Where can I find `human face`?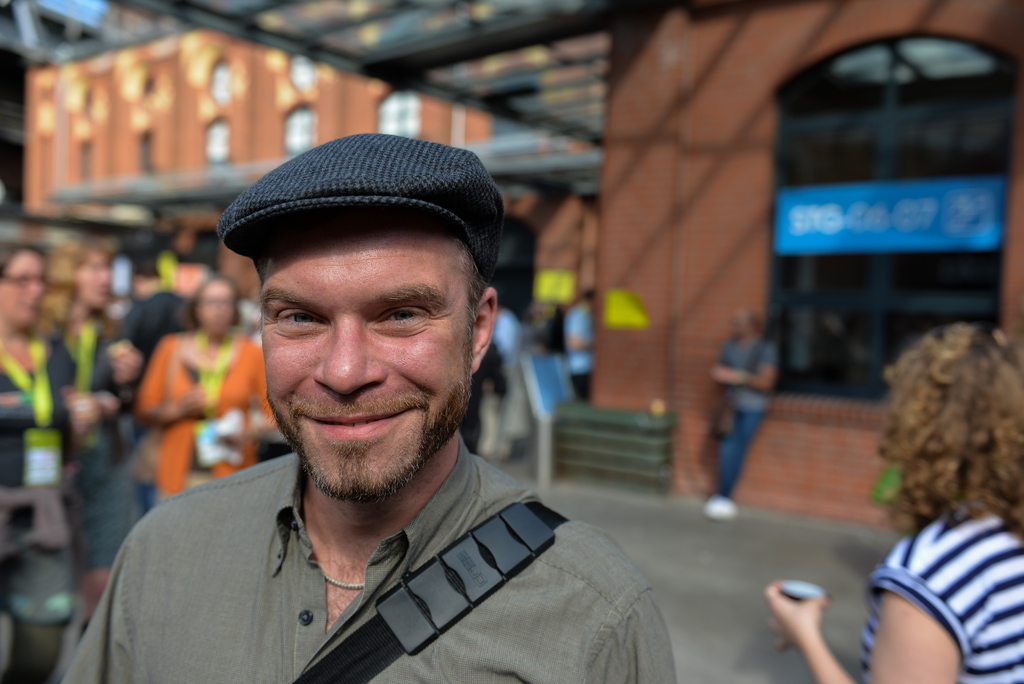
You can find it at l=199, t=281, r=236, b=336.
